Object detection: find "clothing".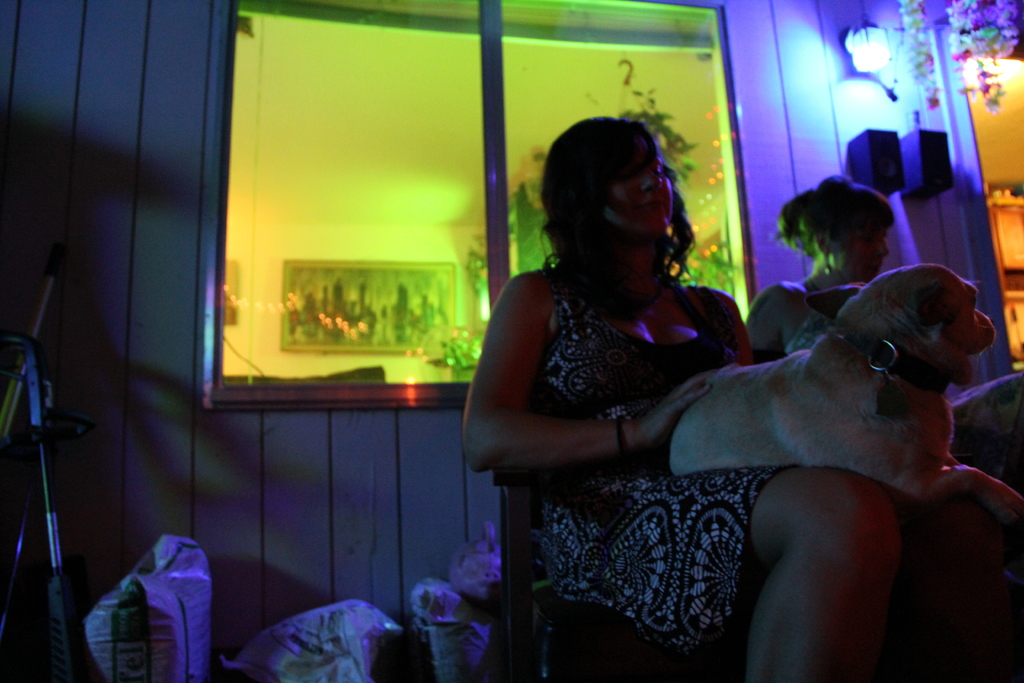
(533,271,801,675).
